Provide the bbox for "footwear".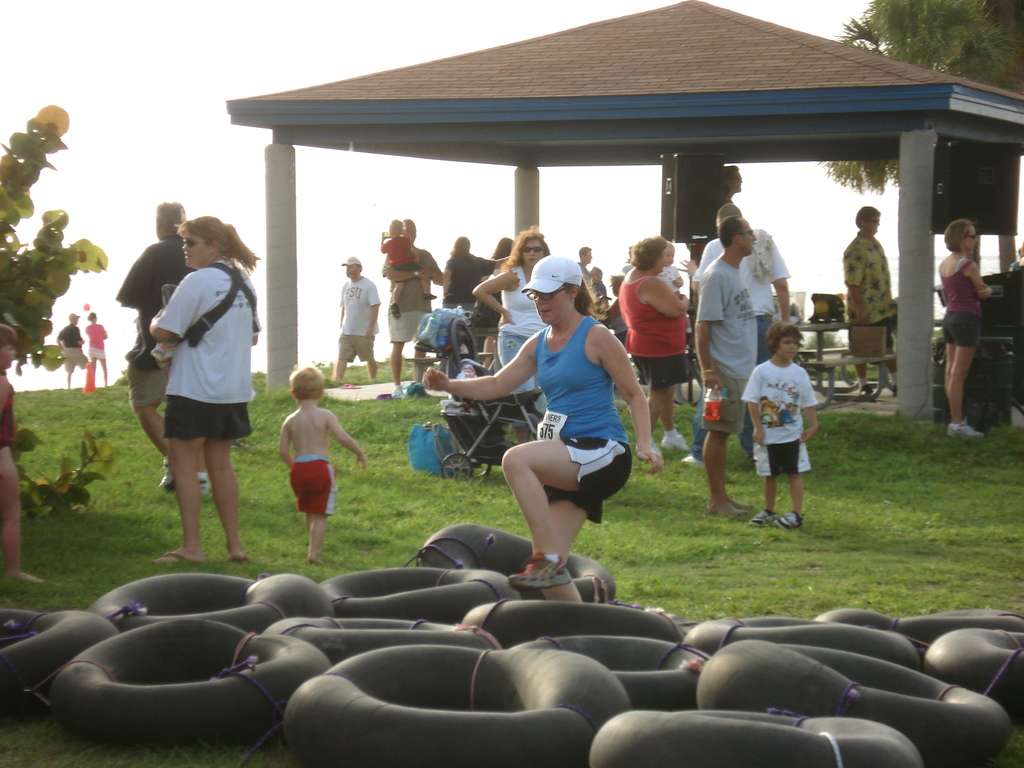
749 508 780 527.
